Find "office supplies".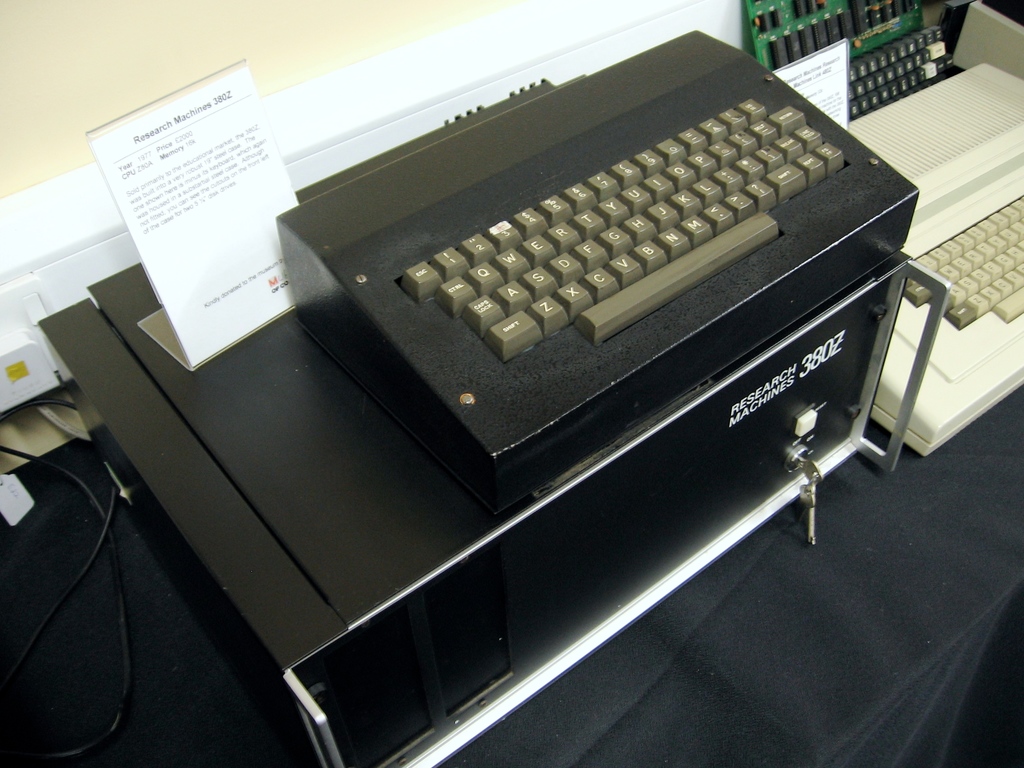
select_region(772, 40, 860, 117).
